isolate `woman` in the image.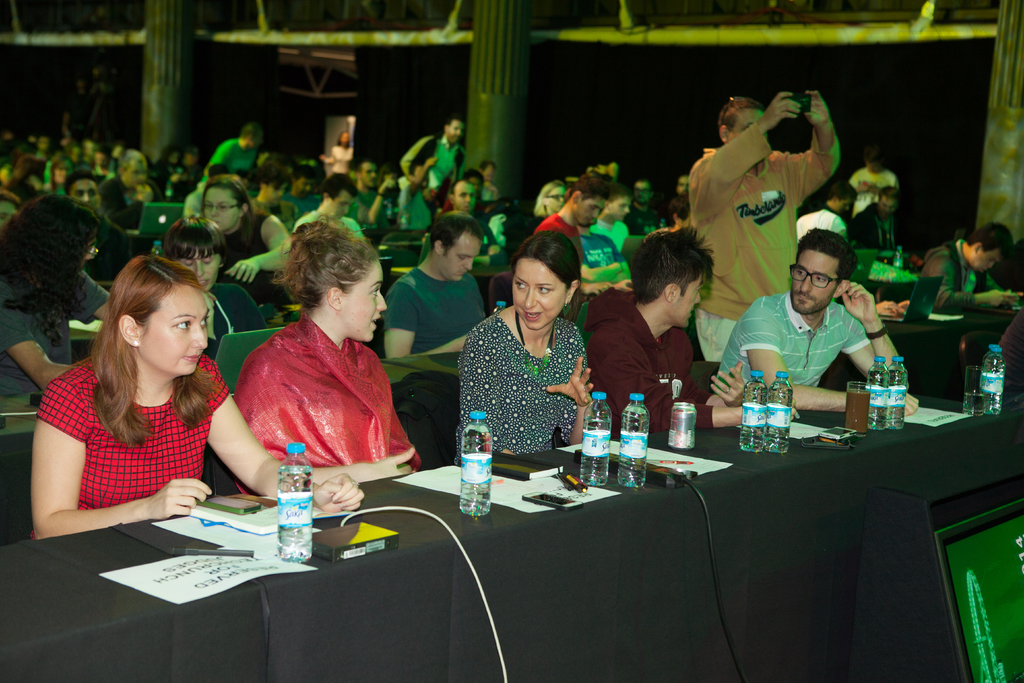
Isolated region: detection(319, 129, 354, 176).
